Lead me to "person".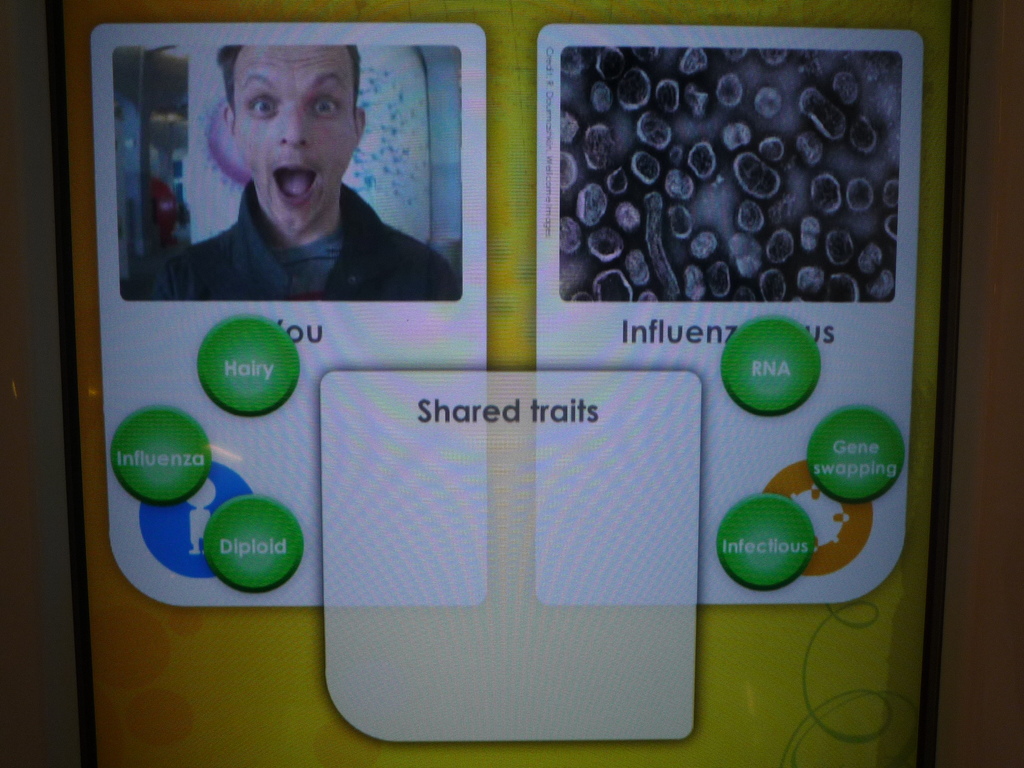
Lead to (131, 47, 434, 339).
